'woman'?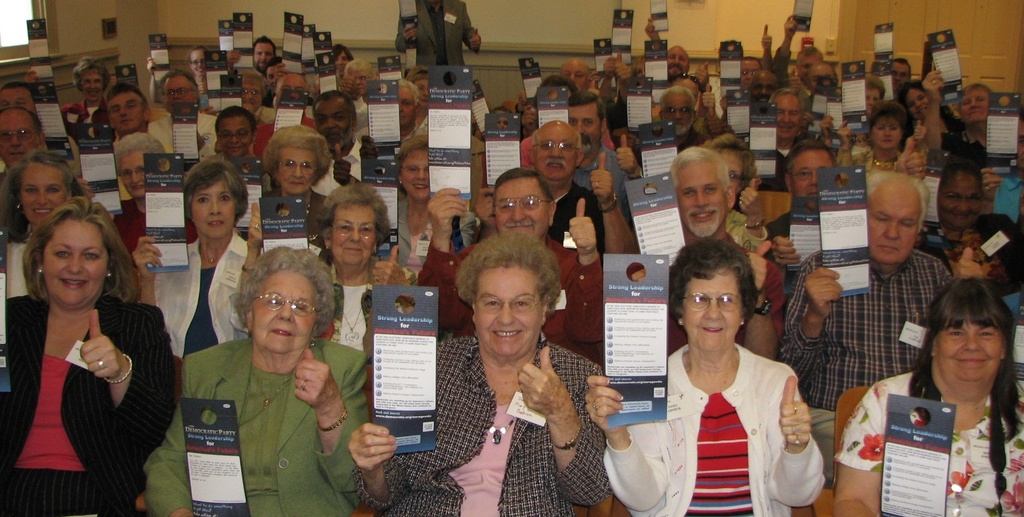
0 150 96 296
